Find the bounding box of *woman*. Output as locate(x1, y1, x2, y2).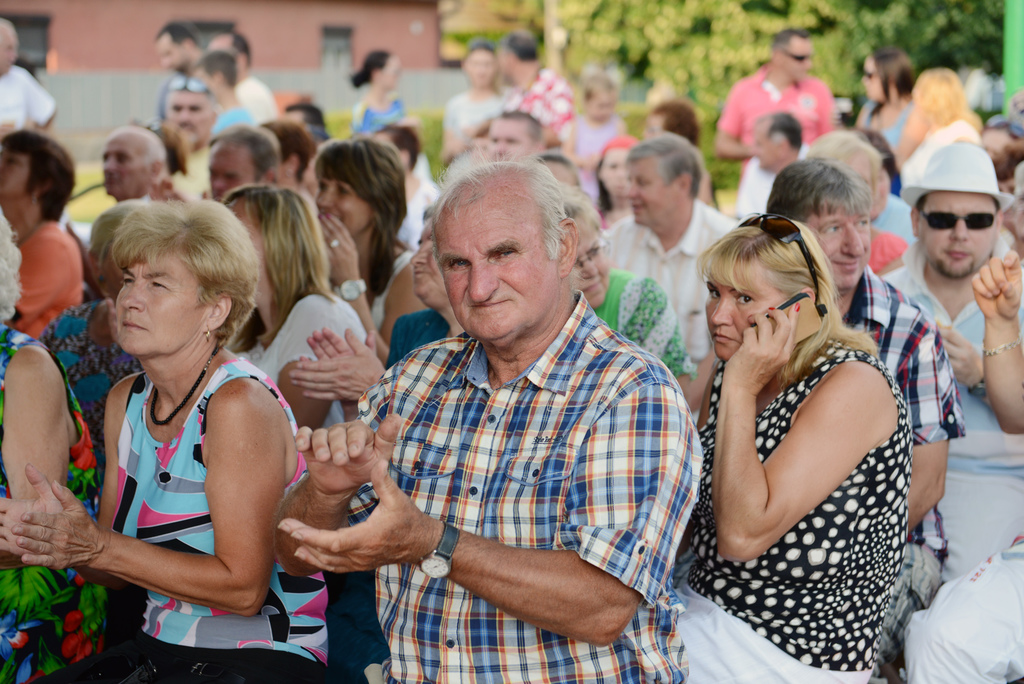
locate(859, 48, 918, 153).
